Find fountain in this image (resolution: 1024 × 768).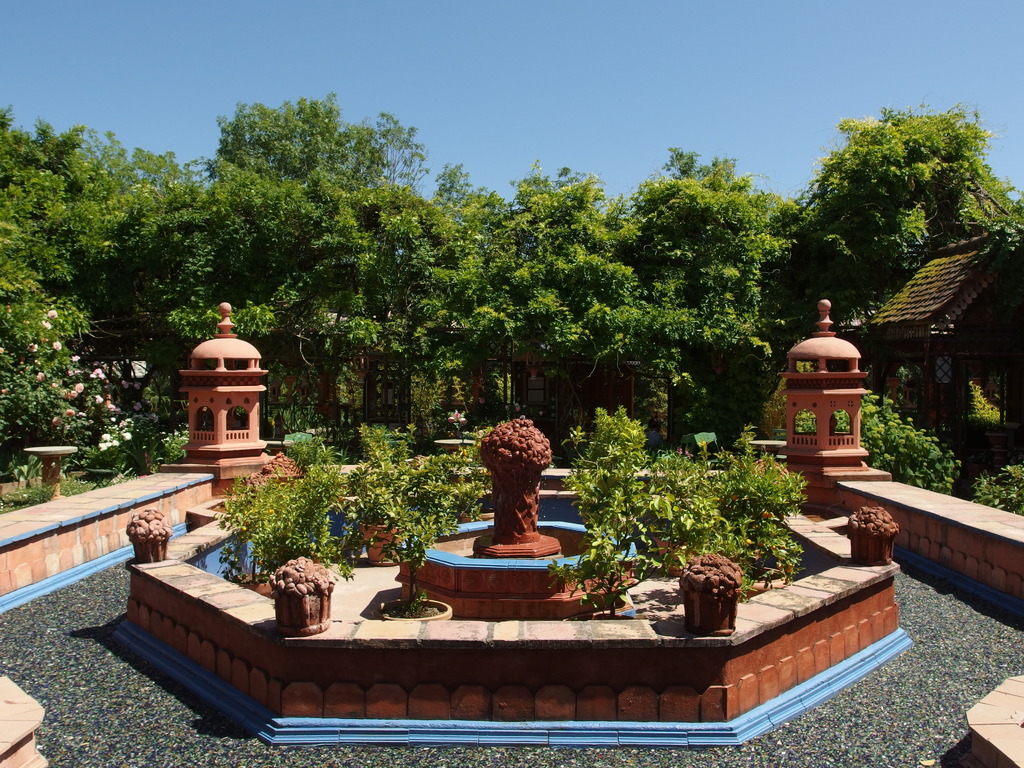
119 412 918 748.
